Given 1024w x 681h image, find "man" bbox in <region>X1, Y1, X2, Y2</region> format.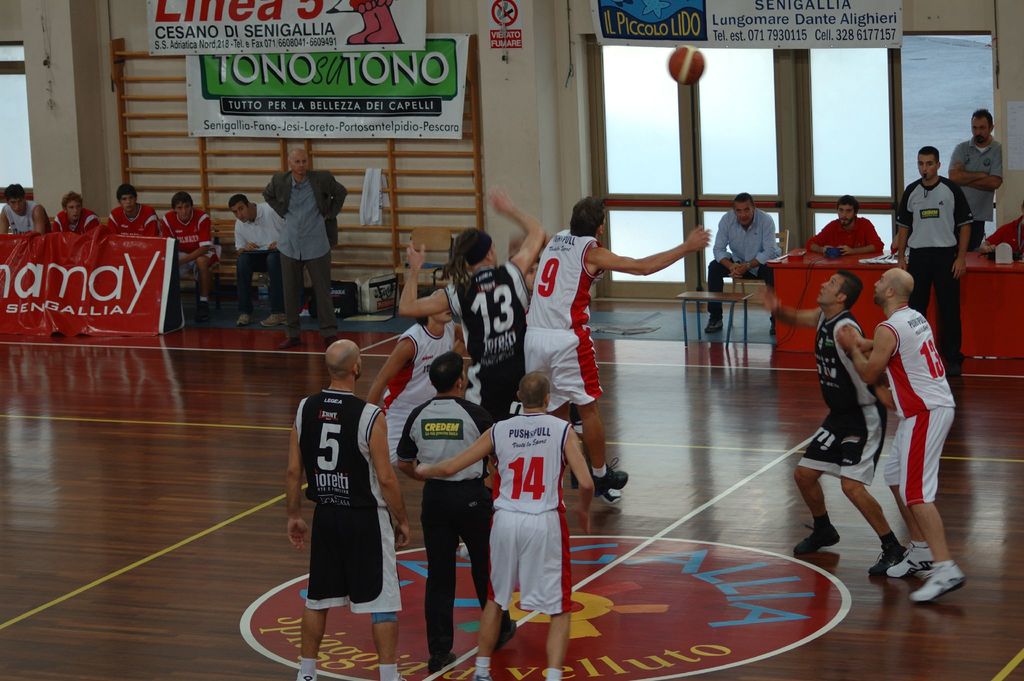
<region>389, 349, 519, 674</region>.
